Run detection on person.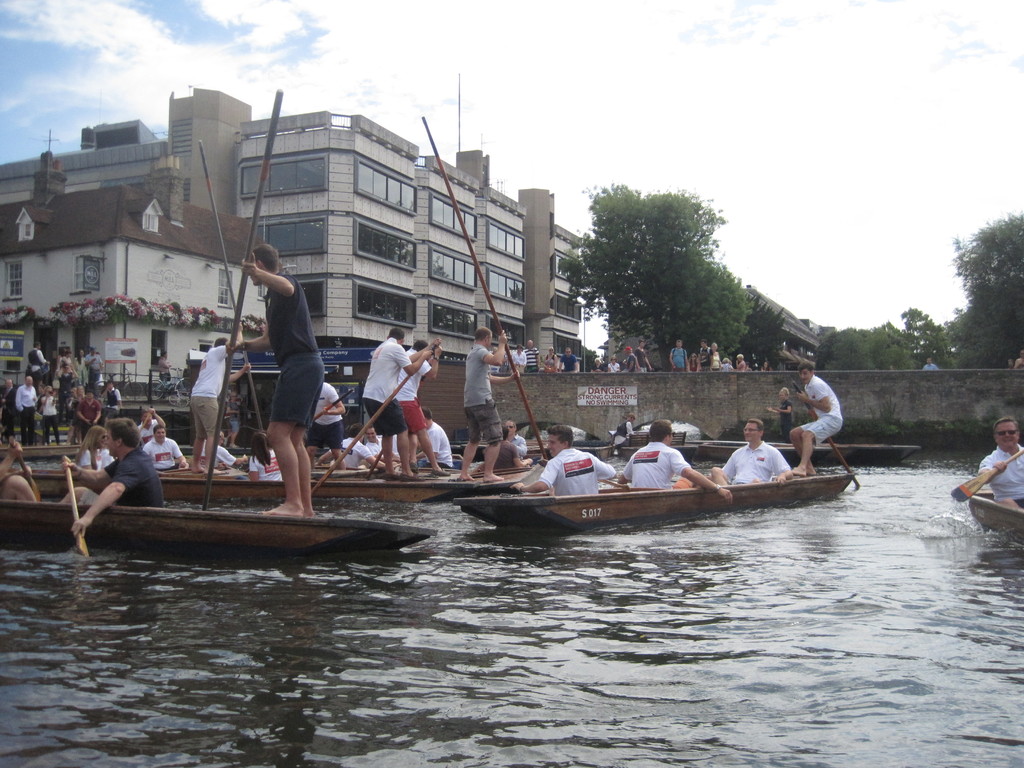
Result: pyautogui.locateOnScreen(522, 337, 541, 372).
